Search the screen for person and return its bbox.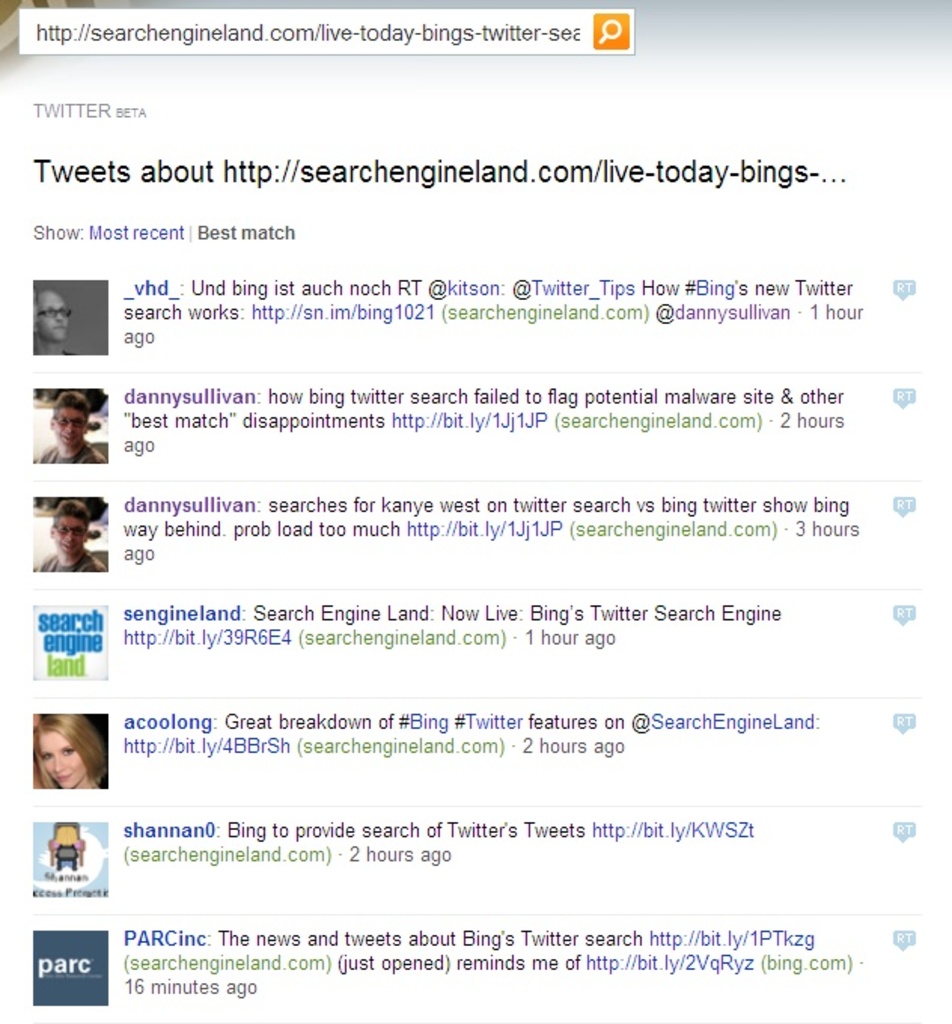
Found: <box>18,718,104,786</box>.
